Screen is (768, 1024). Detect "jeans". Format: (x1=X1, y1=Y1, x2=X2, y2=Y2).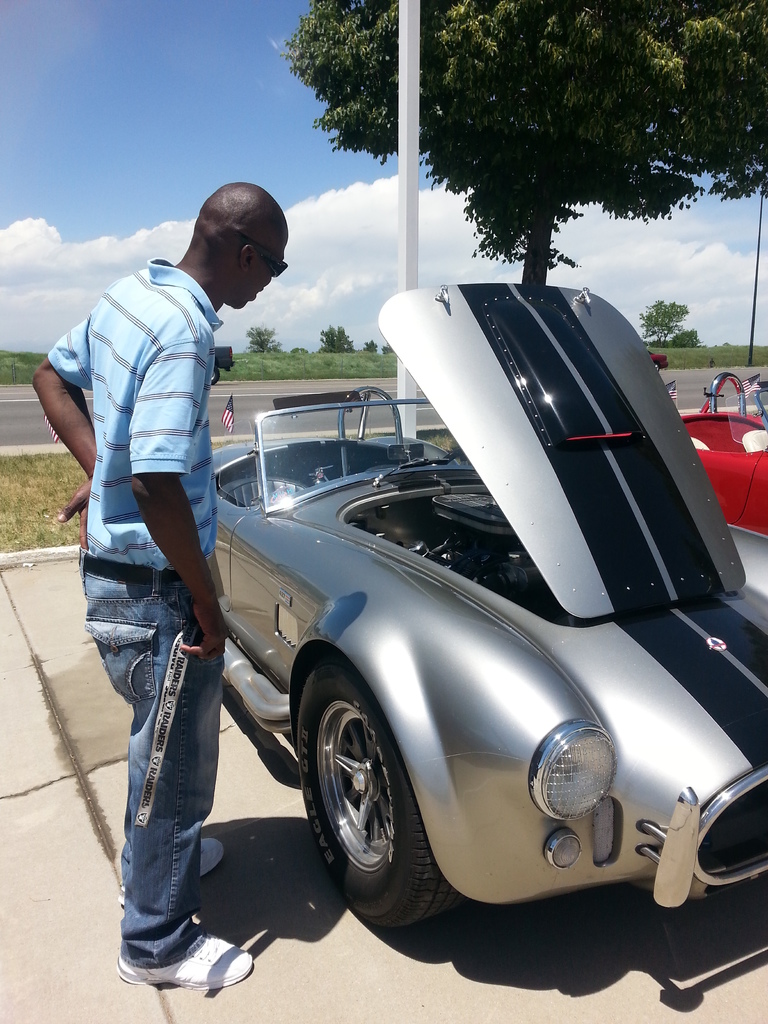
(x1=100, y1=520, x2=252, y2=1023).
